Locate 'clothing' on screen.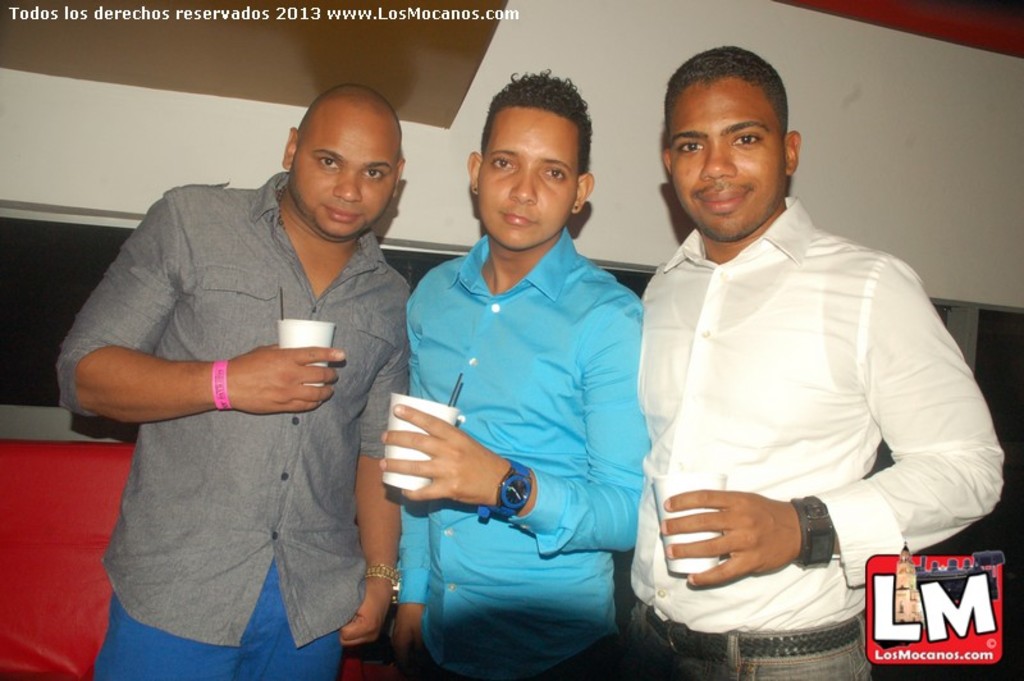
On screen at [x1=616, y1=163, x2=988, y2=634].
